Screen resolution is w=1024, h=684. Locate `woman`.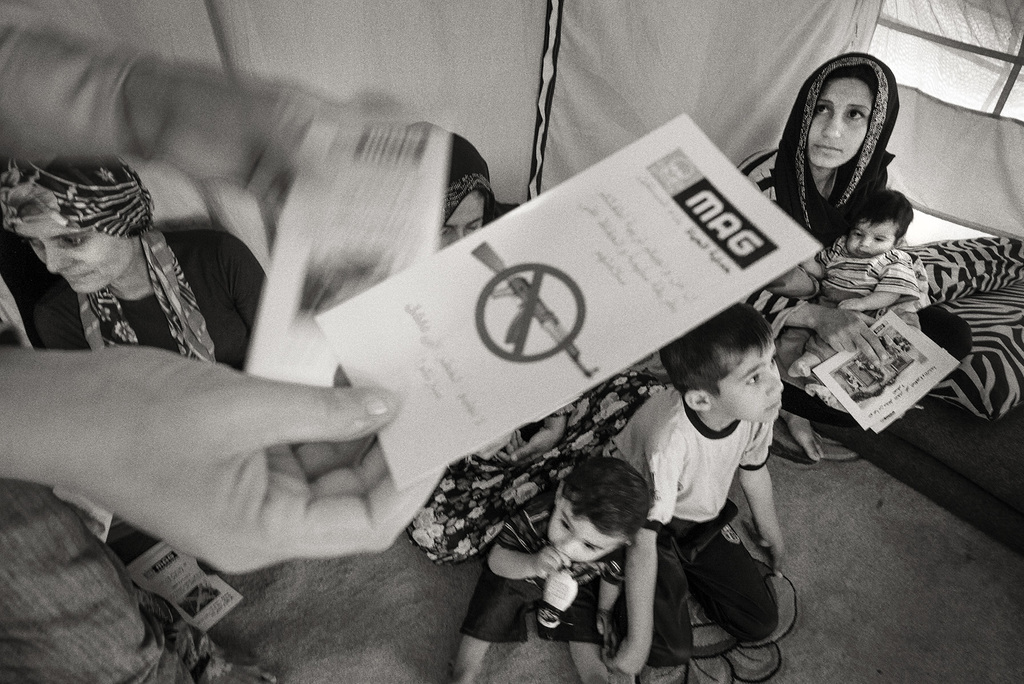
crop(435, 131, 520, 254).
